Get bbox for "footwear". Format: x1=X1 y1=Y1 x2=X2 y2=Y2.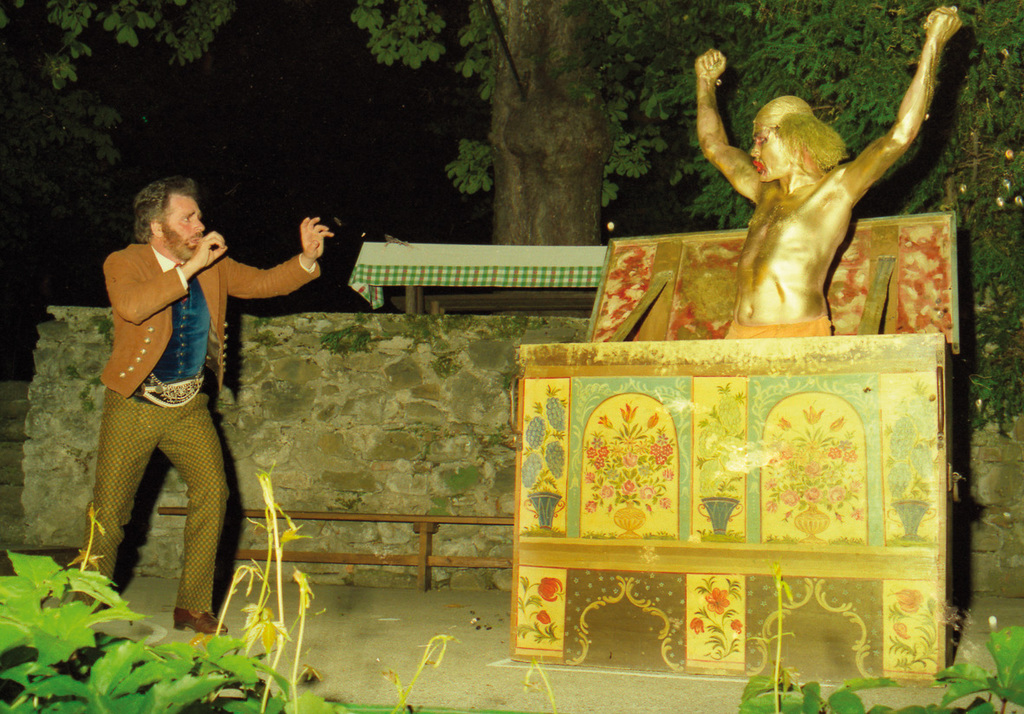
x1=171 y1=609 x2=227 y2=633.
